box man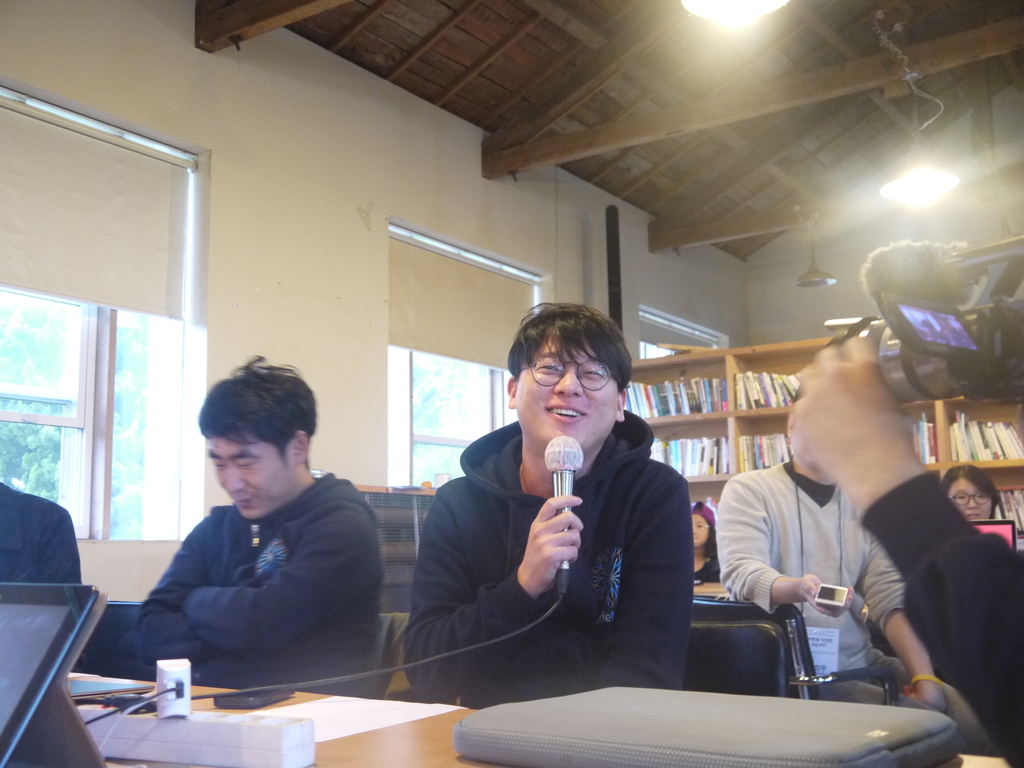
crop(386, 295, 695, 718)
